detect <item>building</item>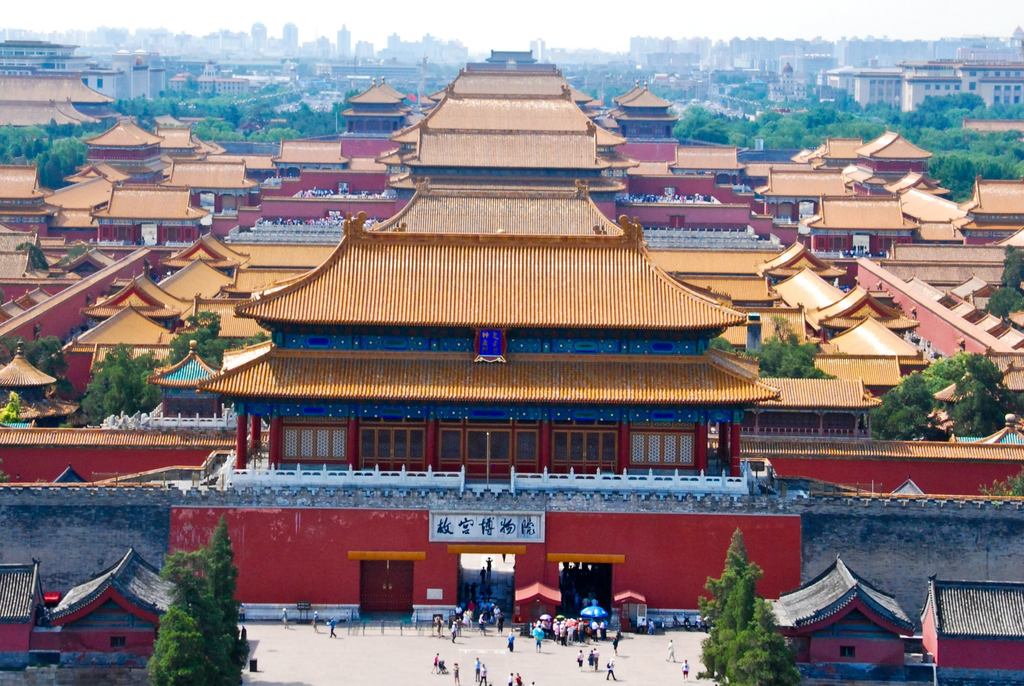
bbox(99, 59, 156, 88)
